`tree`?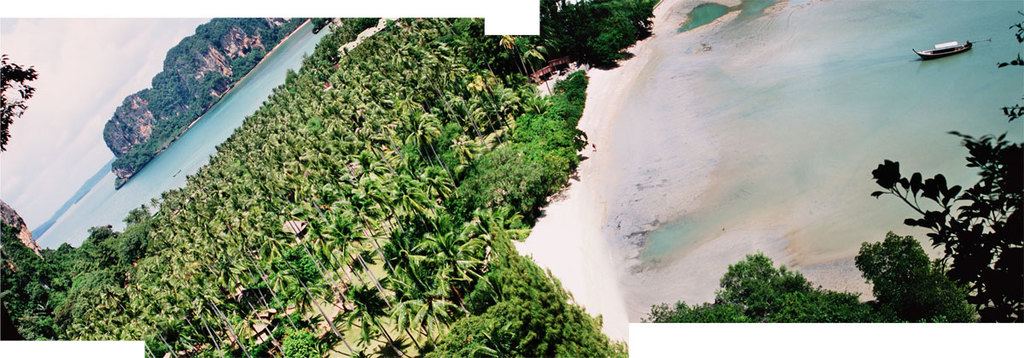
{"left": 536, "top": 0, "right": 659, "bottom": 73}
